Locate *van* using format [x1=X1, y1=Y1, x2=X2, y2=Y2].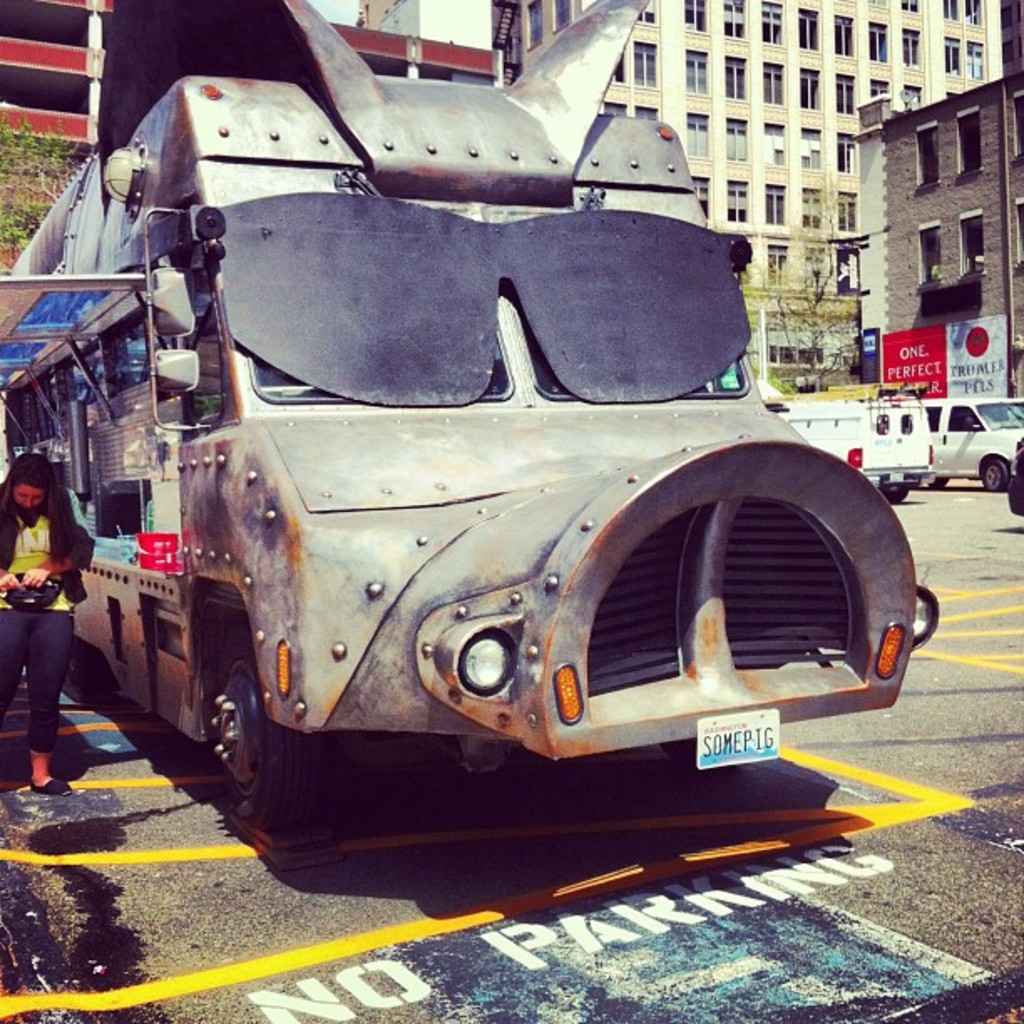
[x1=763, y1=380, x2=942, y2=504].
